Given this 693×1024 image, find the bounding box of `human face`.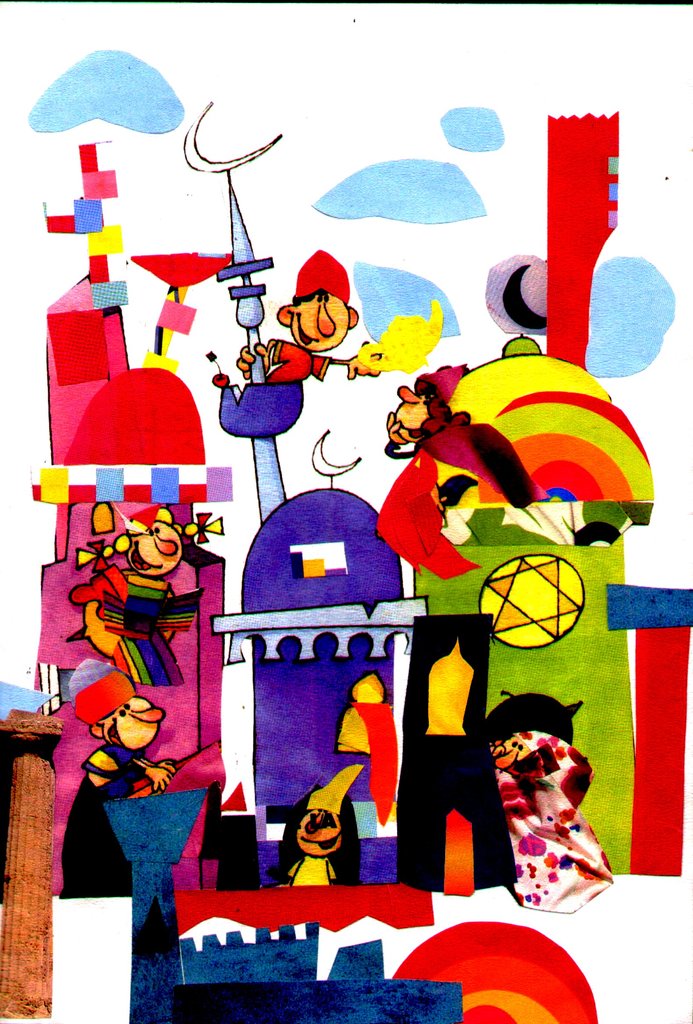
crop(293, 810, 337, 861).
